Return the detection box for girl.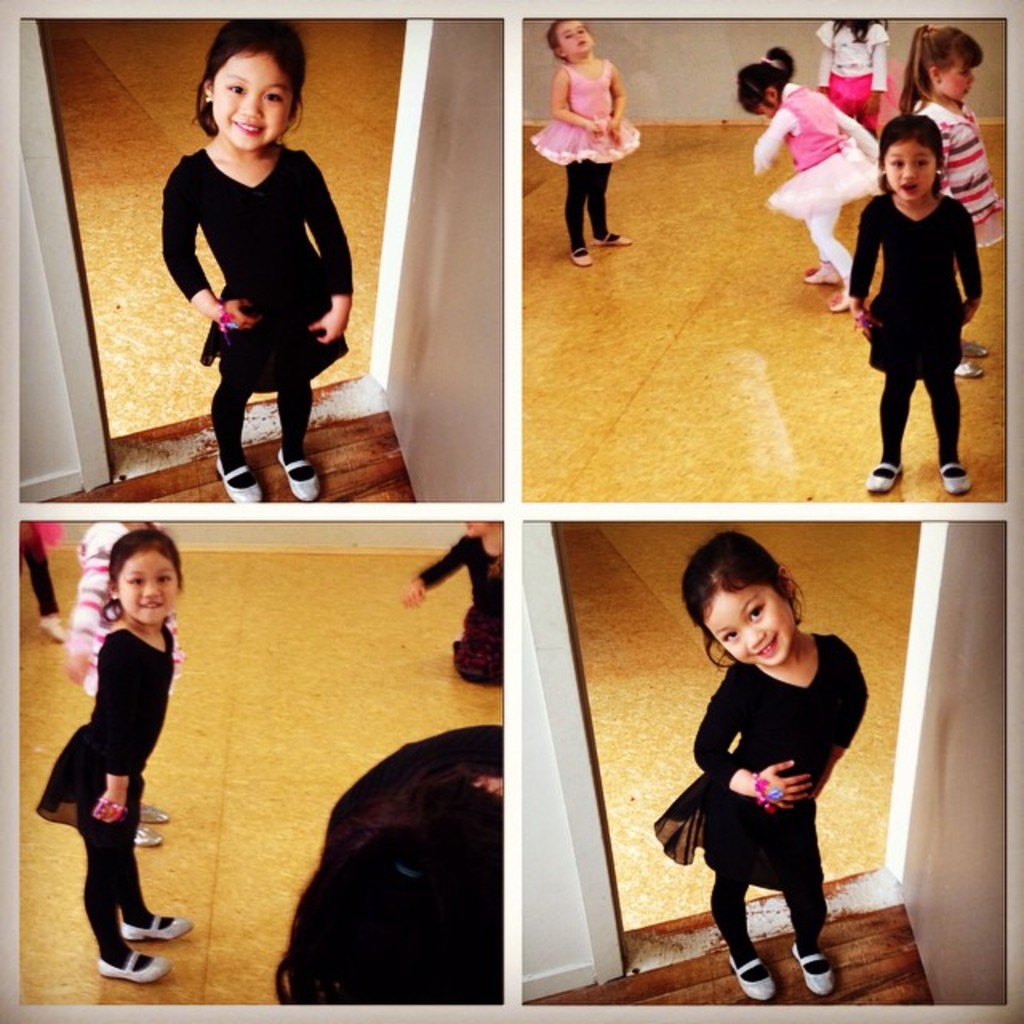
<bbox>525, 14, 650, 274</bbox>.
